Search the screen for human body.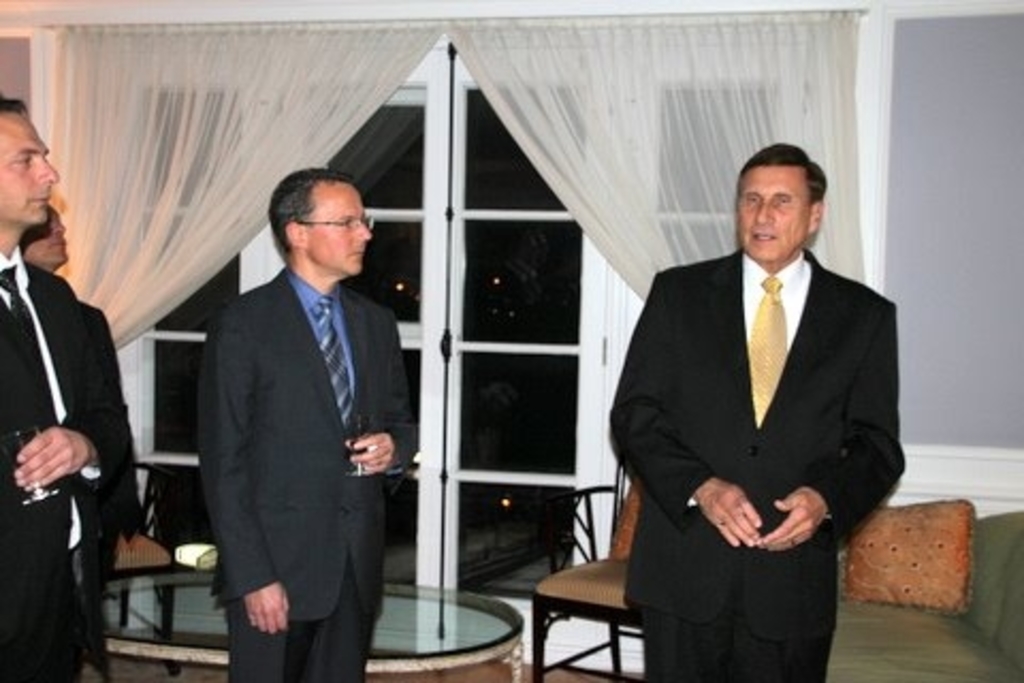
Found at [x1=0, y1=245, x2=124, y2=681].
